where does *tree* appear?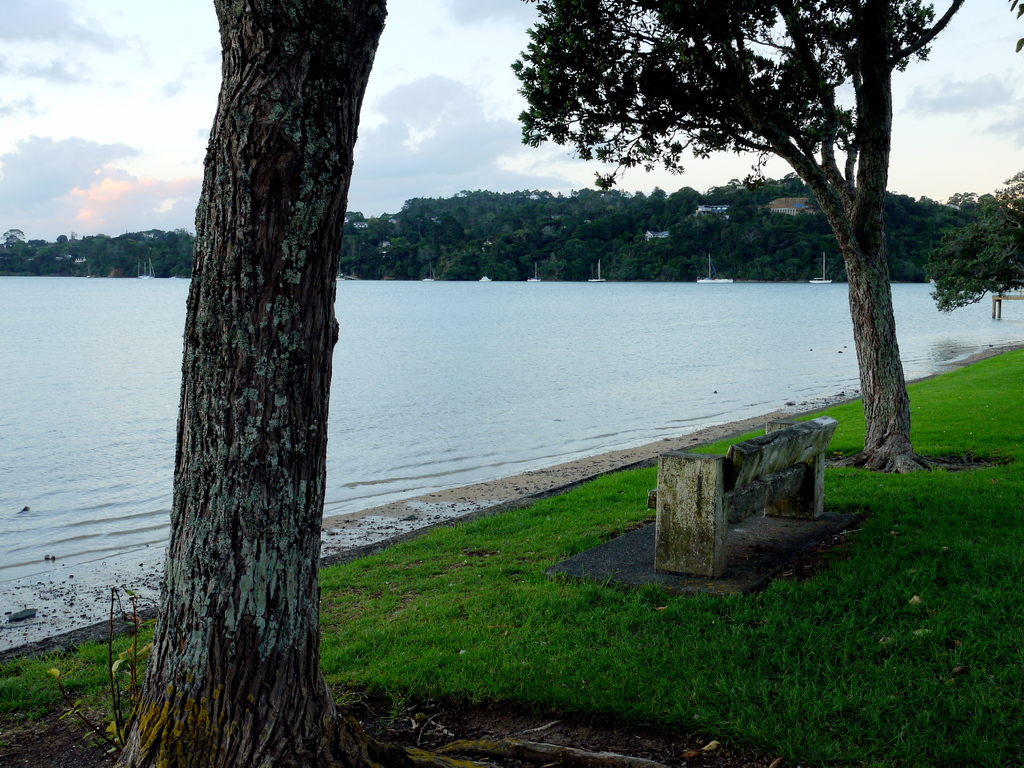
Appears at locate(551, 11, 963, 435).
